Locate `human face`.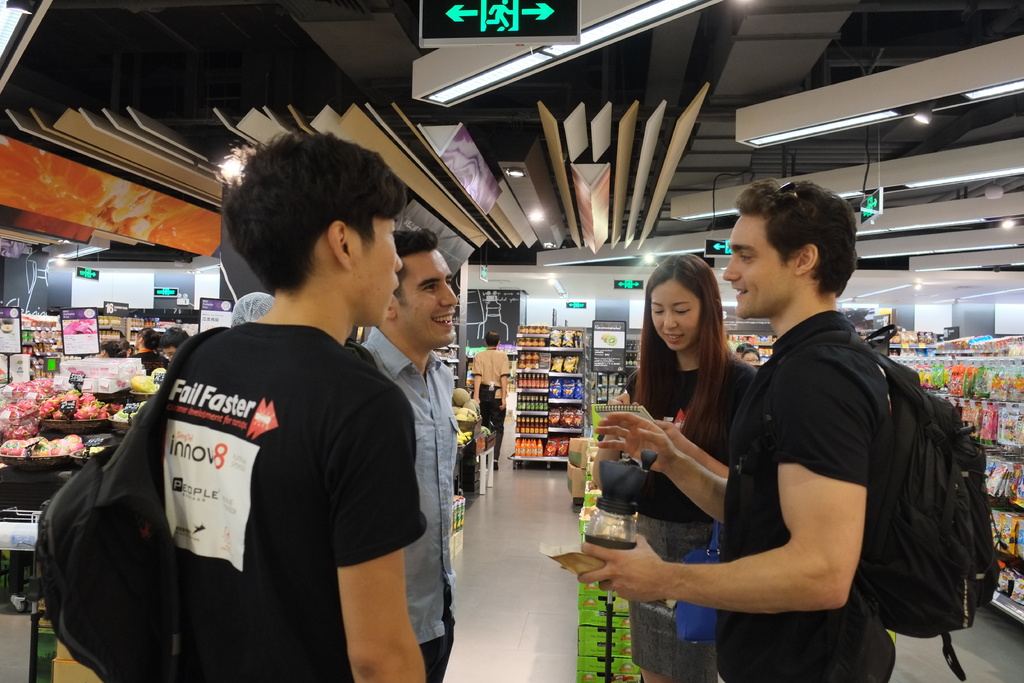
Bounding box: select_region(394, 250, 460, 347).
